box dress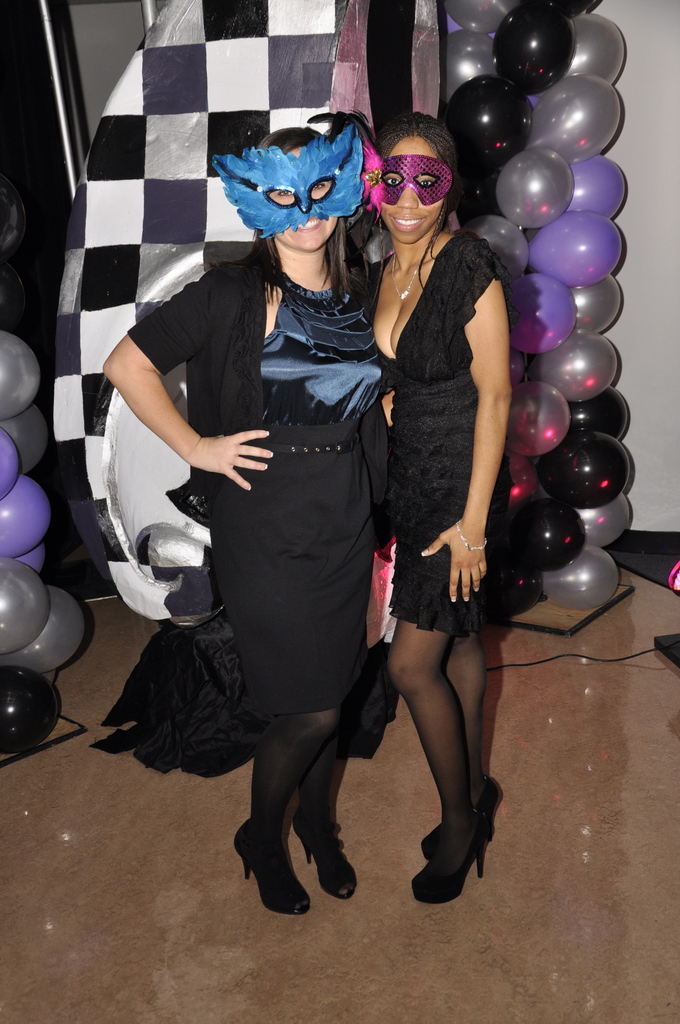
left=89, top=249, right=390, bottom=778
